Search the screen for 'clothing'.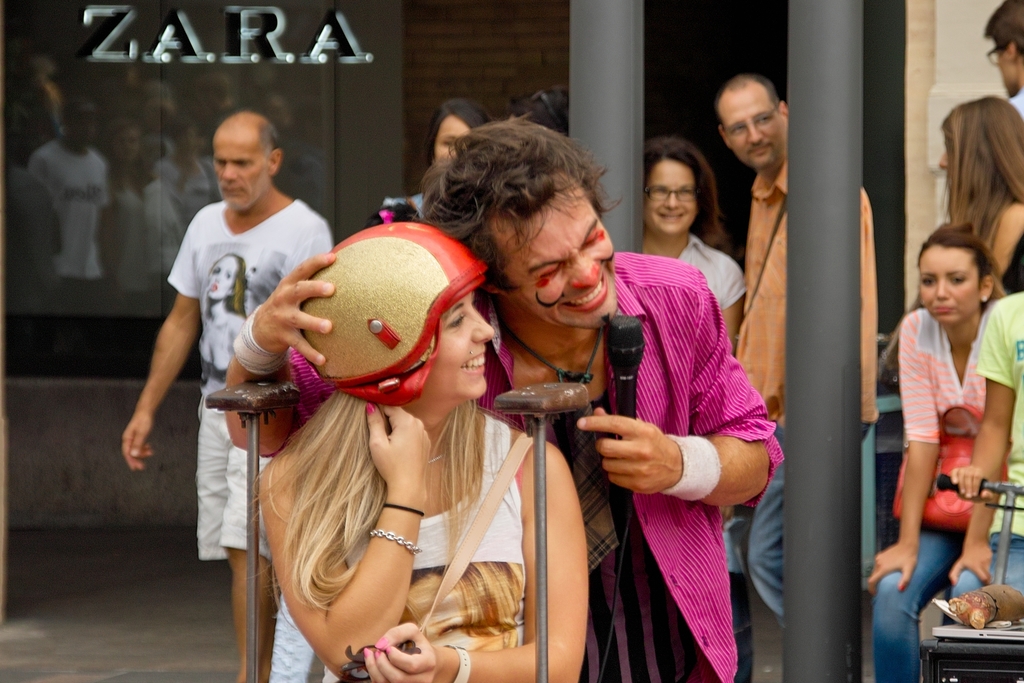
Found at left=678, top=238, right=744, bottom=319.
